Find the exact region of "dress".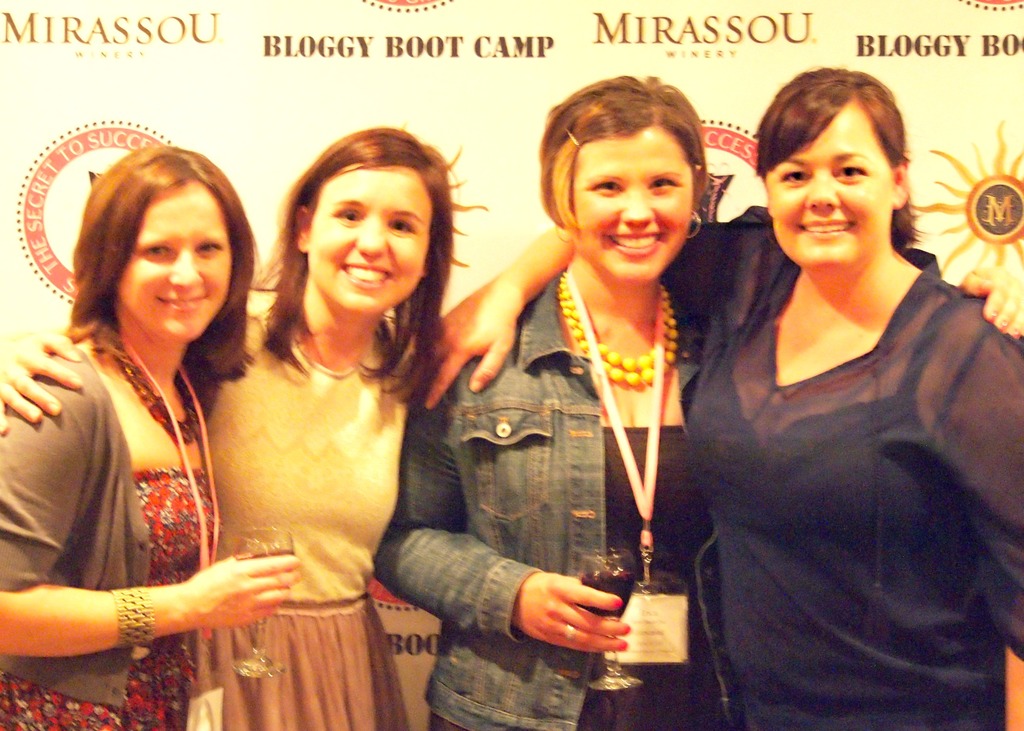
Exact region: [left=662, top=205, right=1023, bottom=730].
